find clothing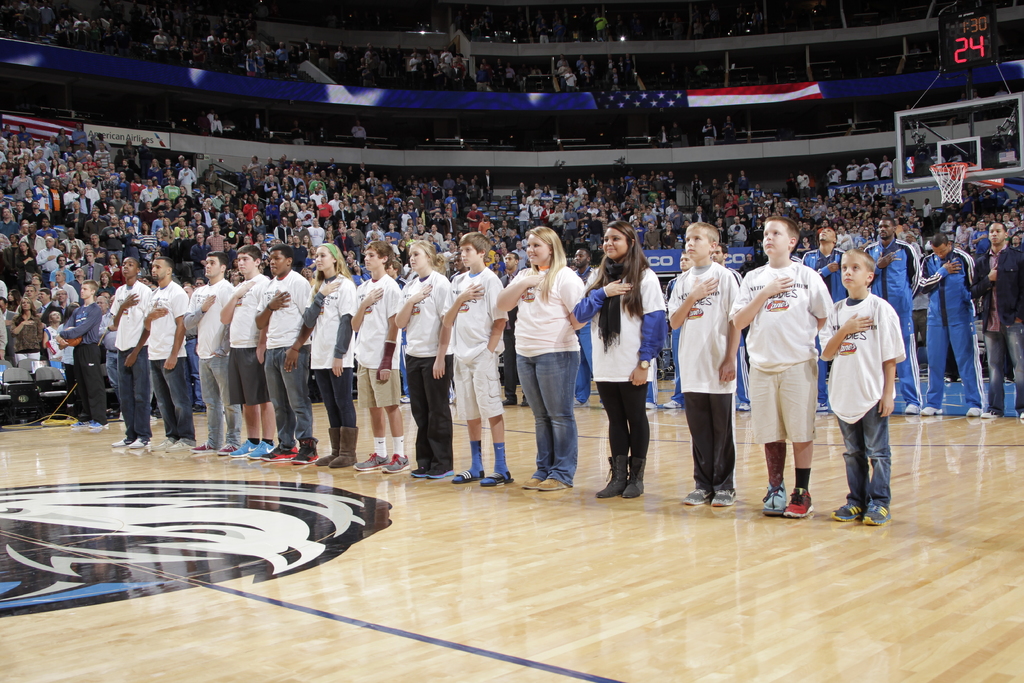
[979,248,1023,411]
